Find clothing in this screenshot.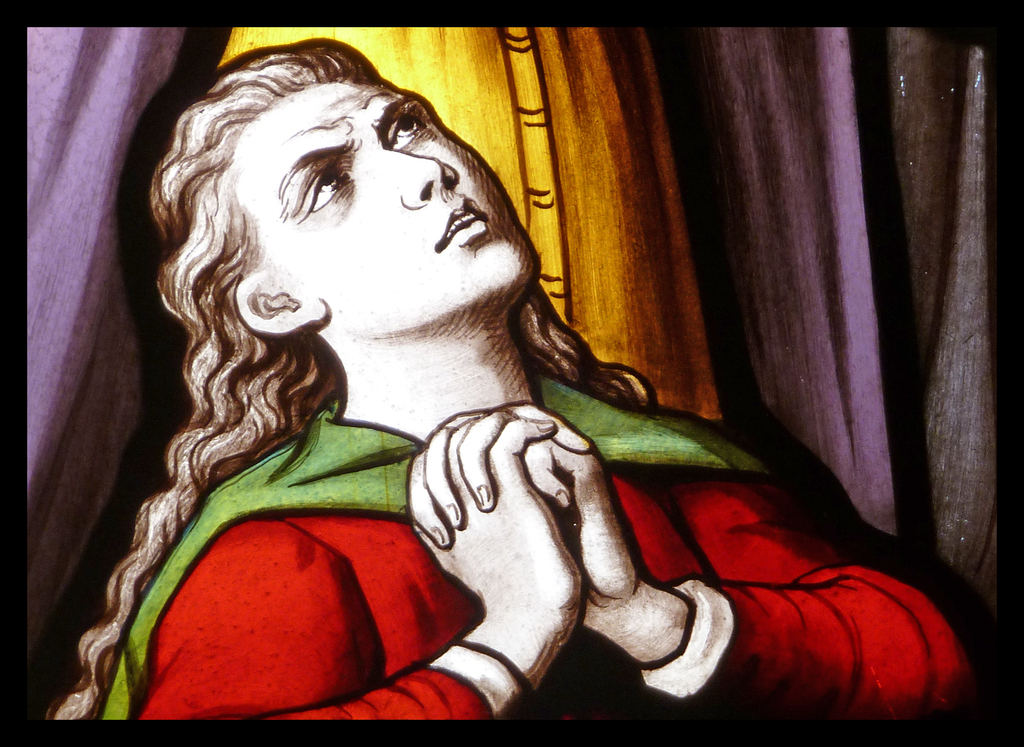
The bounding box for clothing is <box>100,362,986,724</box>.
